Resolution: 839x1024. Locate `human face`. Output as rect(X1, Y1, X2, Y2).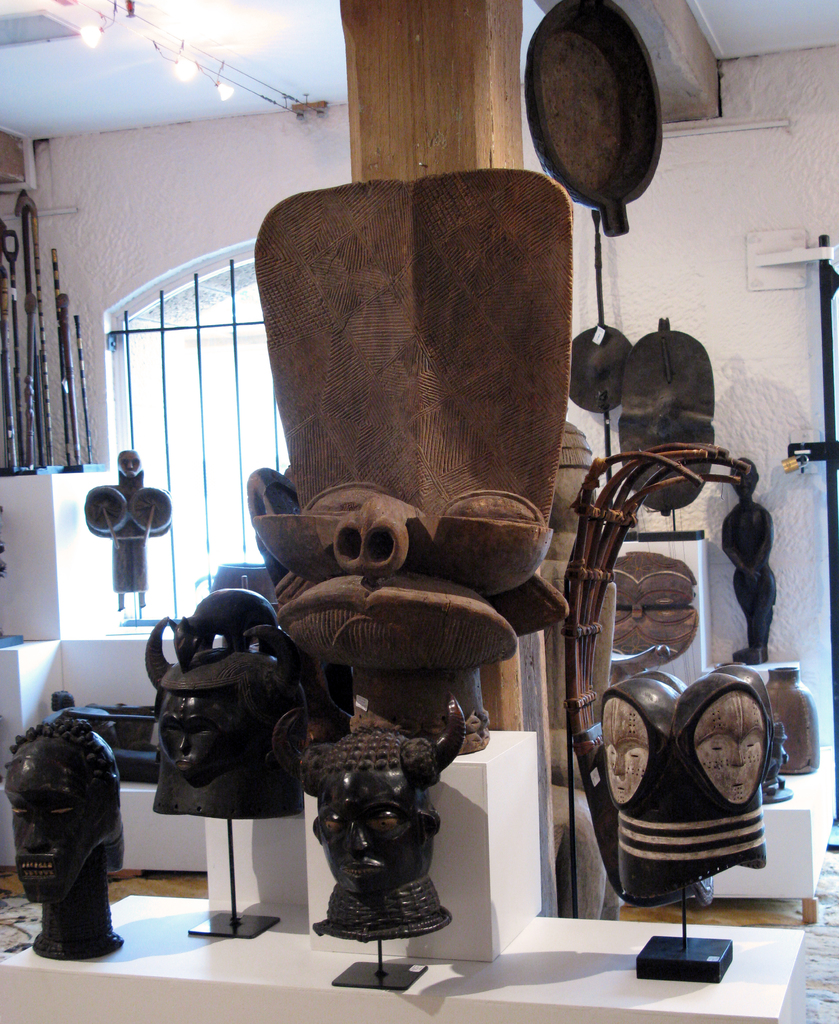
rect(605, 741, 649, 799).
